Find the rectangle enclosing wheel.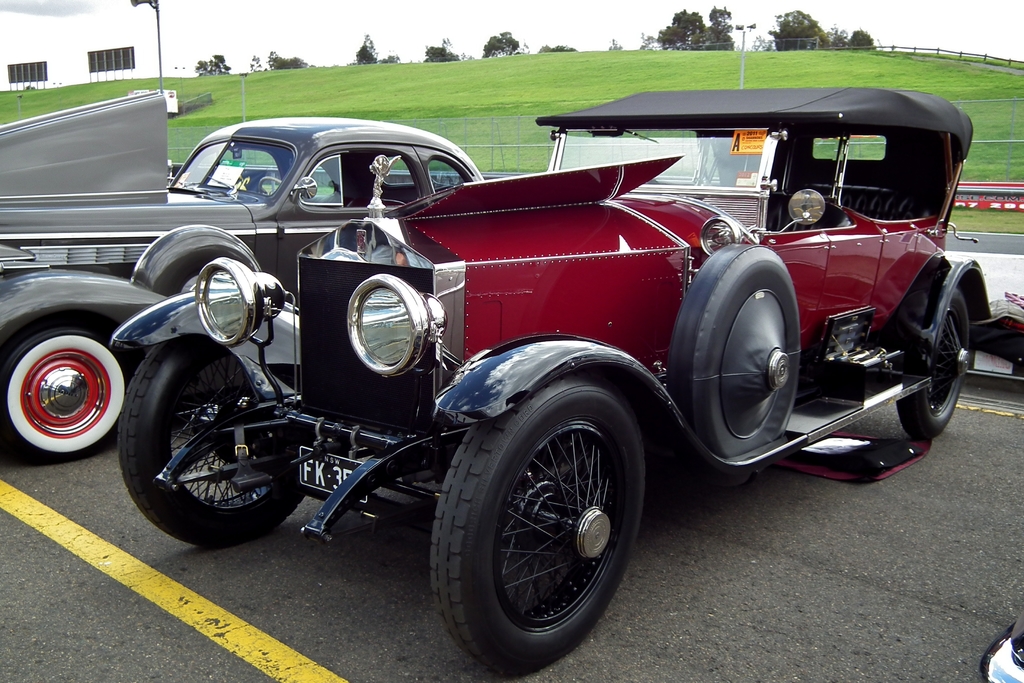
<box>888,295,975,440</box>.
